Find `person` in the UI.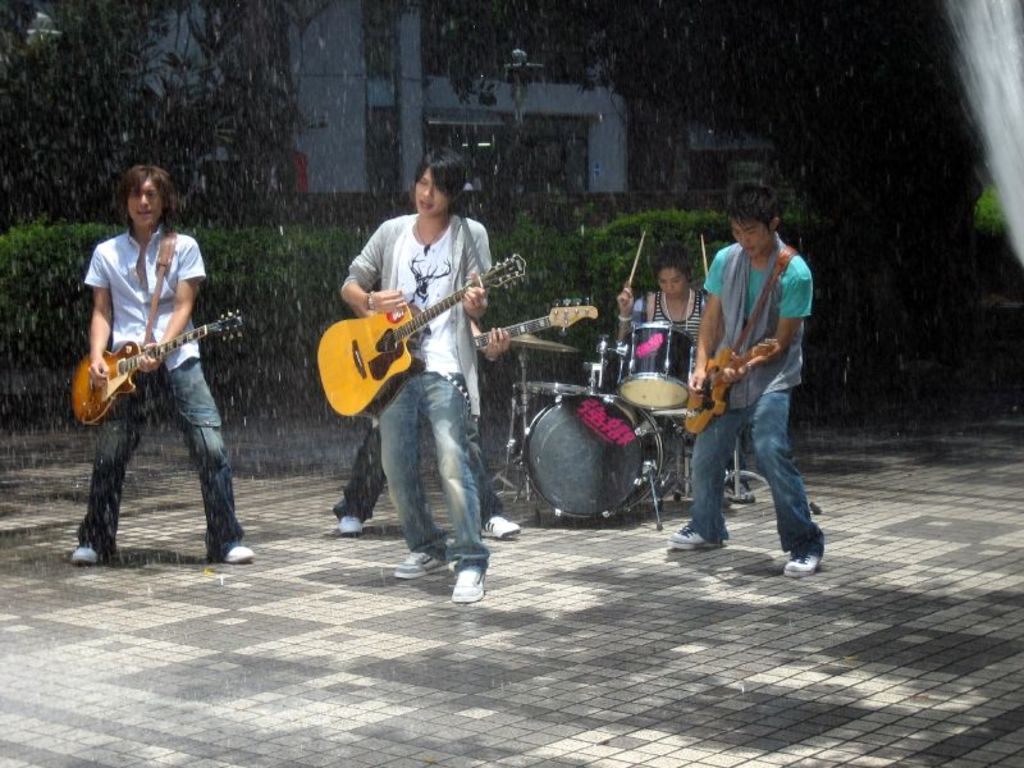
UI element at [x1=622, y1=246, x2=709, y2=367].
